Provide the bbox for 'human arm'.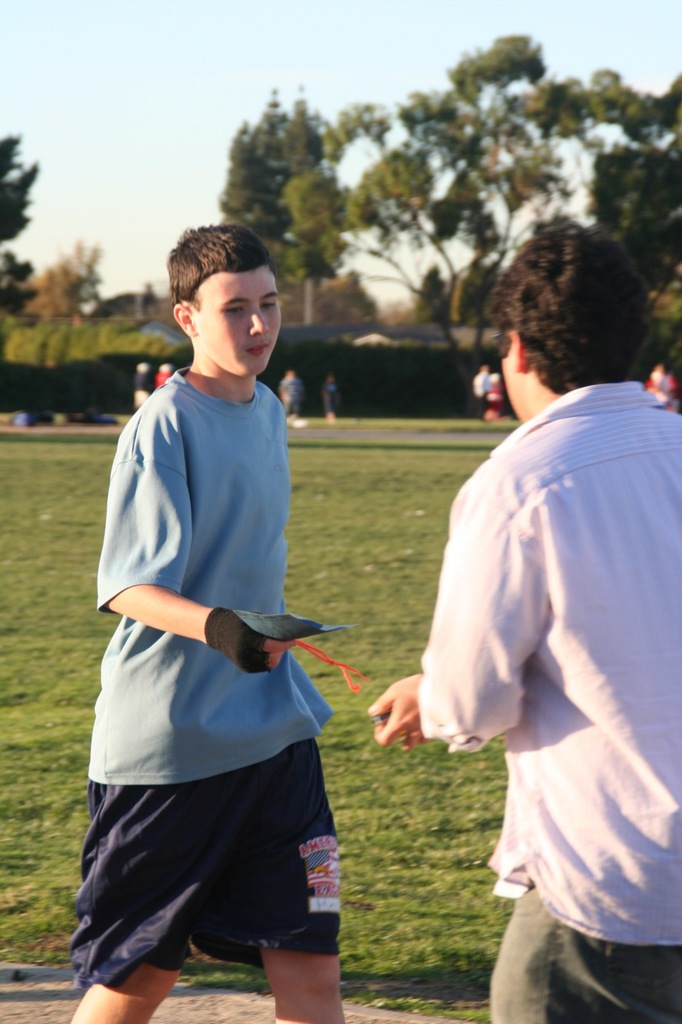
box=[97, 397, 288, 679].
